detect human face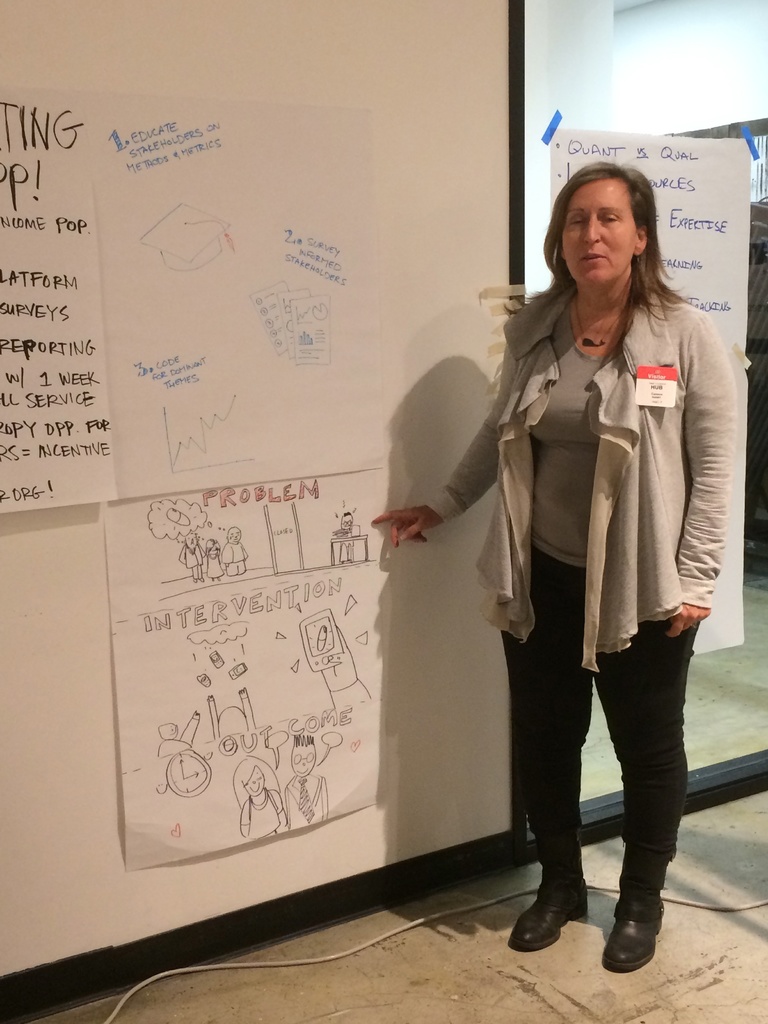
detection(230, 529, 243, 543)
